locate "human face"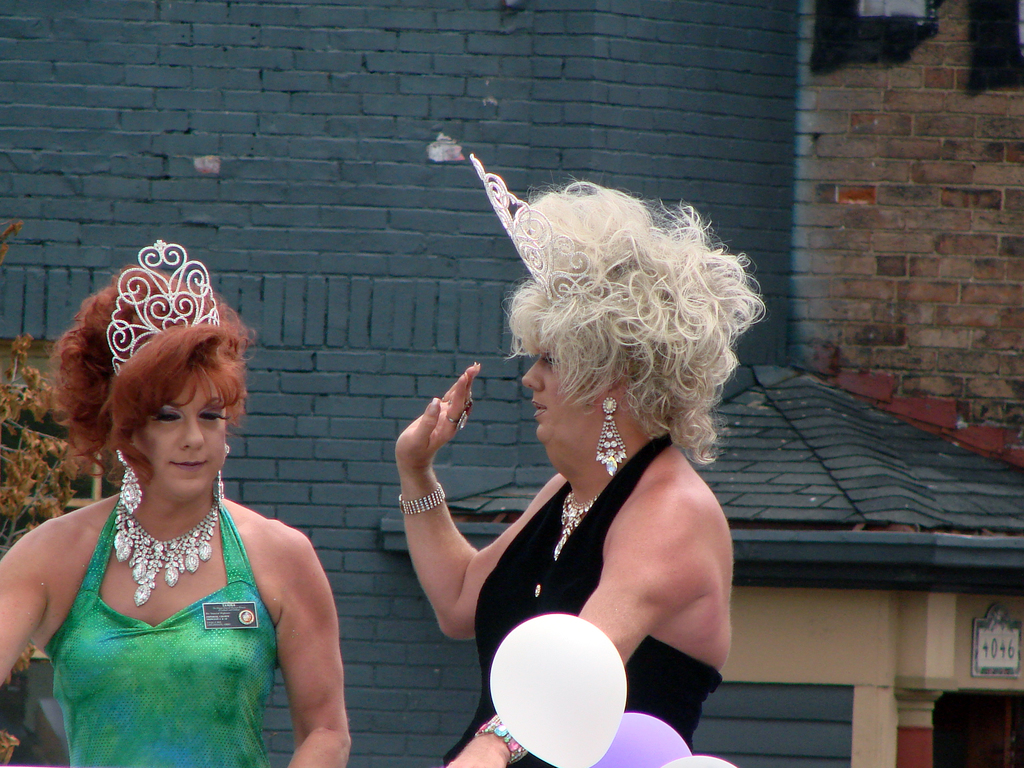
[x1=520, y1=352, x2=625, y2=456]
